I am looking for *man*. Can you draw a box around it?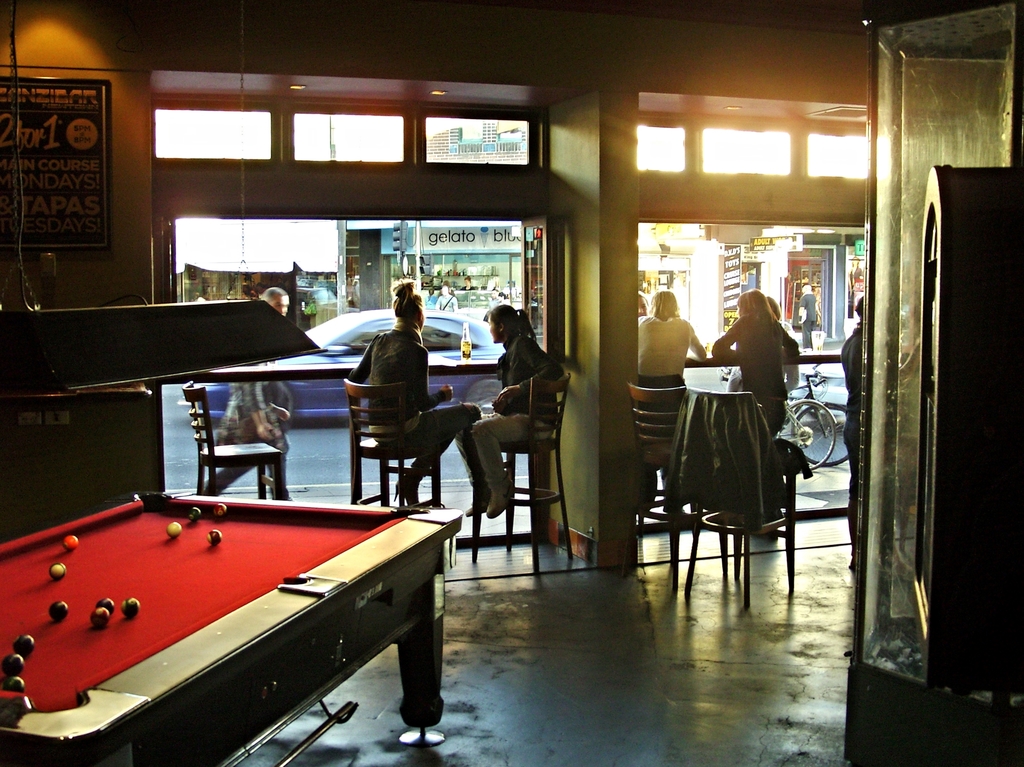
Sure, the bounding box is pyautogui.locateOnScreen(797, 279, 820, 355).
